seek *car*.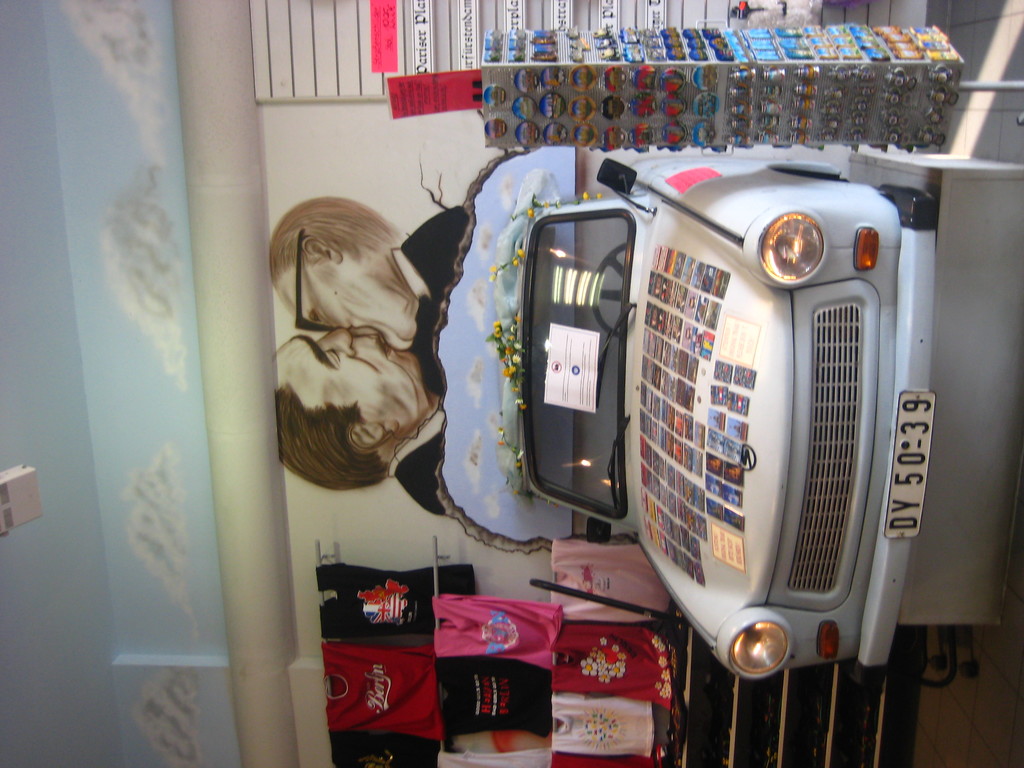
[504, 157, 938, 682].
